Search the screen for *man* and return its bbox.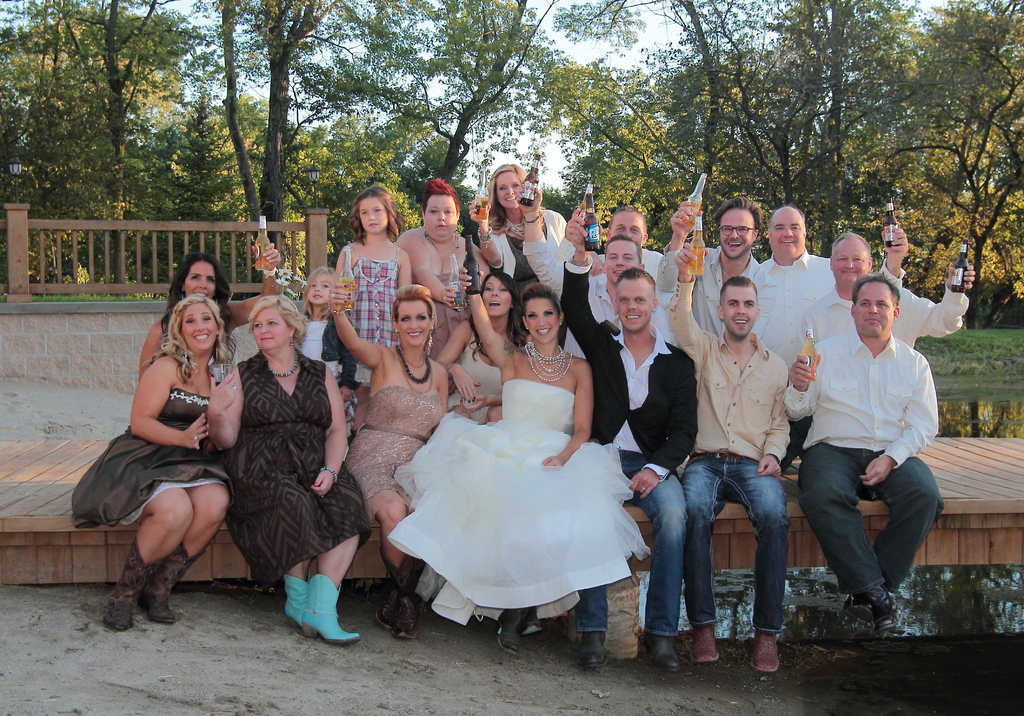
Found: bbox(656, 198, 775, 340).
